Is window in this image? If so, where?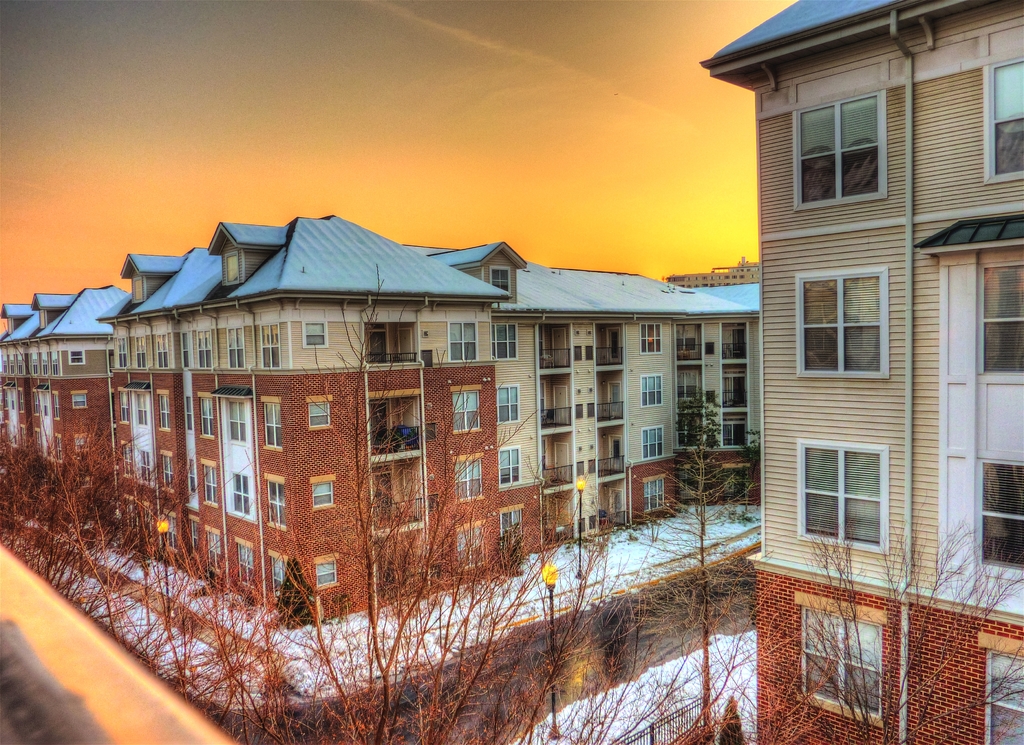
Yes, at crop(796, 440, 895, 552).
